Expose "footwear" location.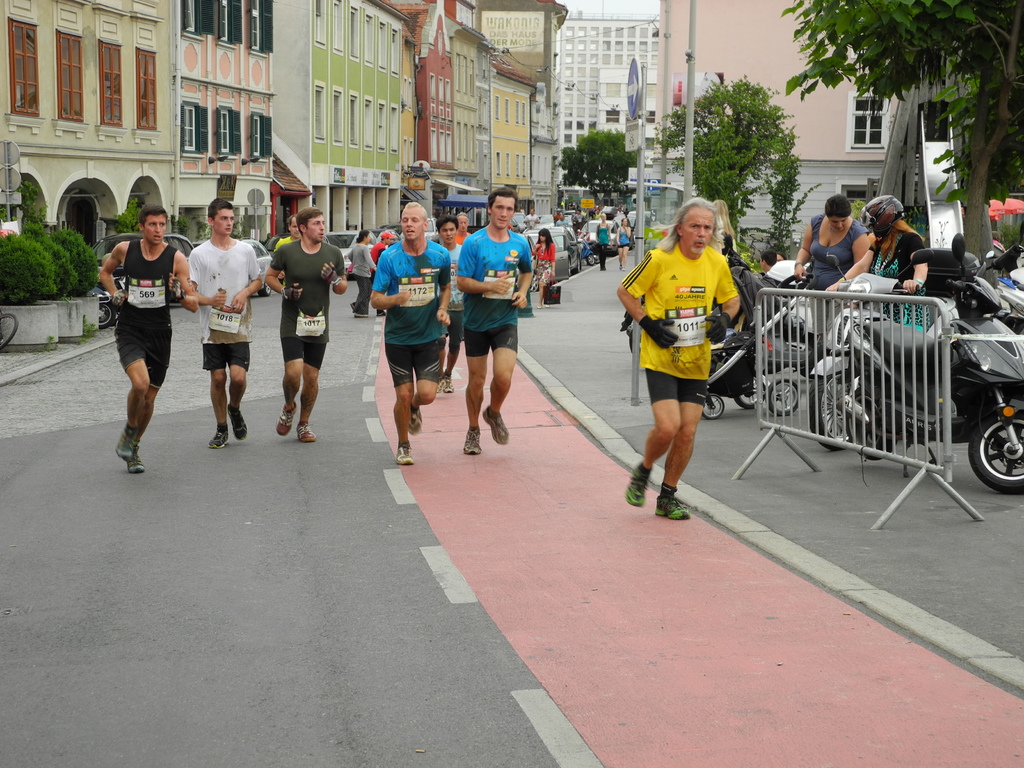
Exposed at detection(623, 267, 627, 269).
